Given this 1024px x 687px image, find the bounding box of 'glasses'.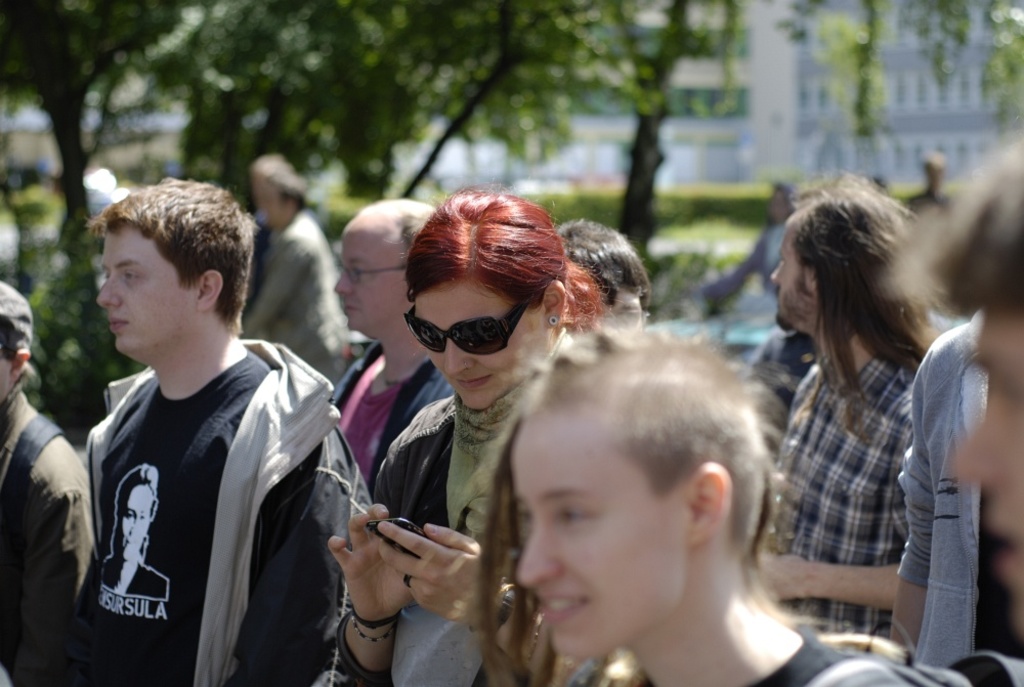
l=333, t=258, r=410, b=288.
